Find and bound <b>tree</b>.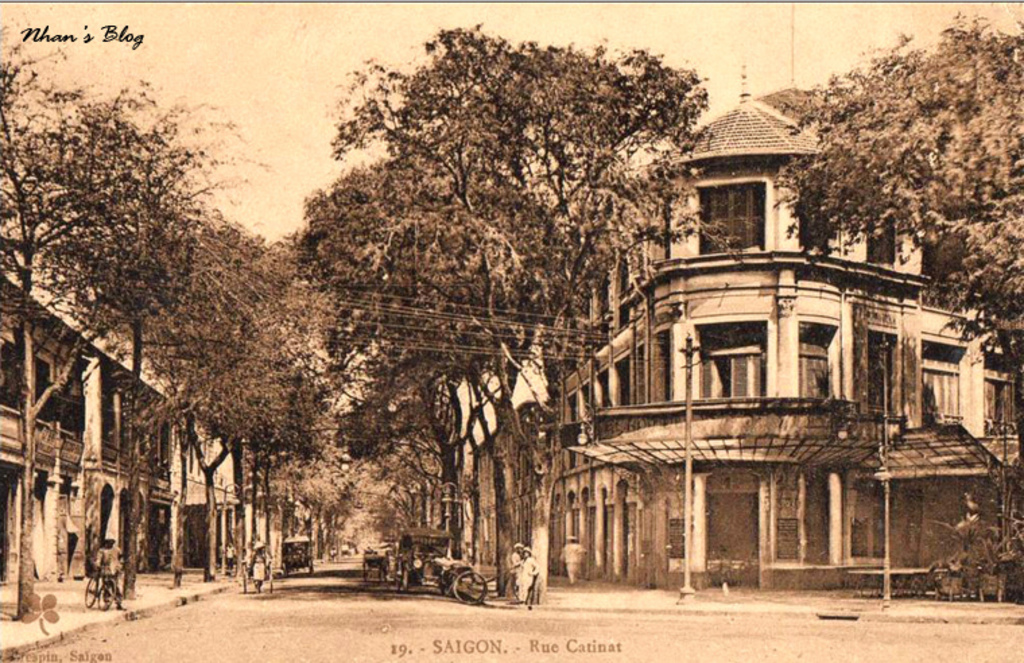
Bound: Rect(765, 15, 1023, 493).
